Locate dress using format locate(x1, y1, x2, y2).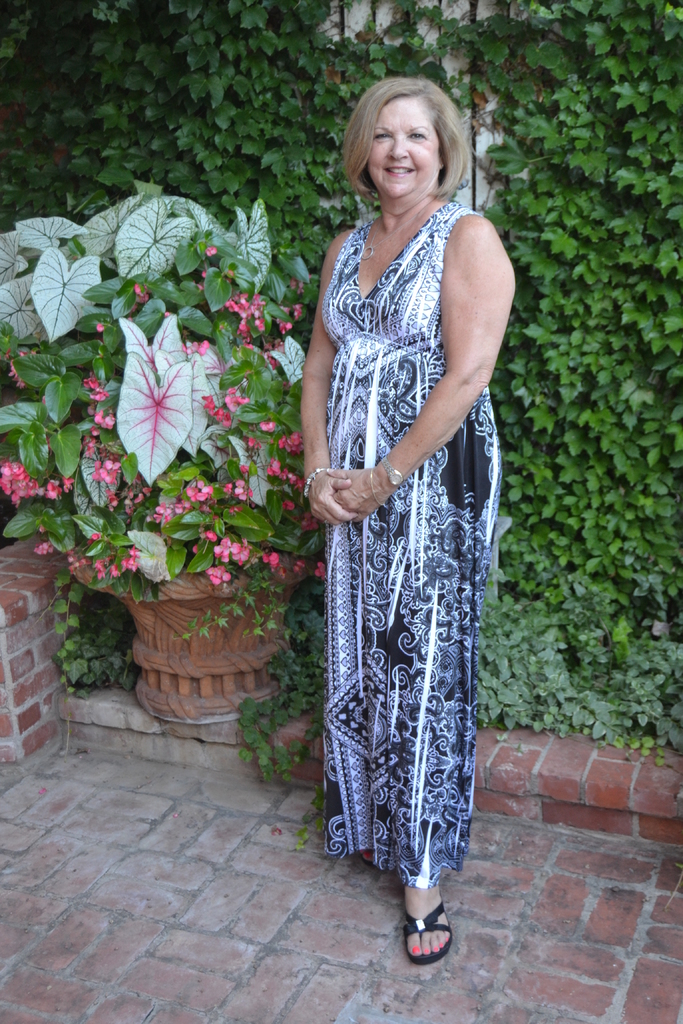
locate(317, 187, 507, 895).
